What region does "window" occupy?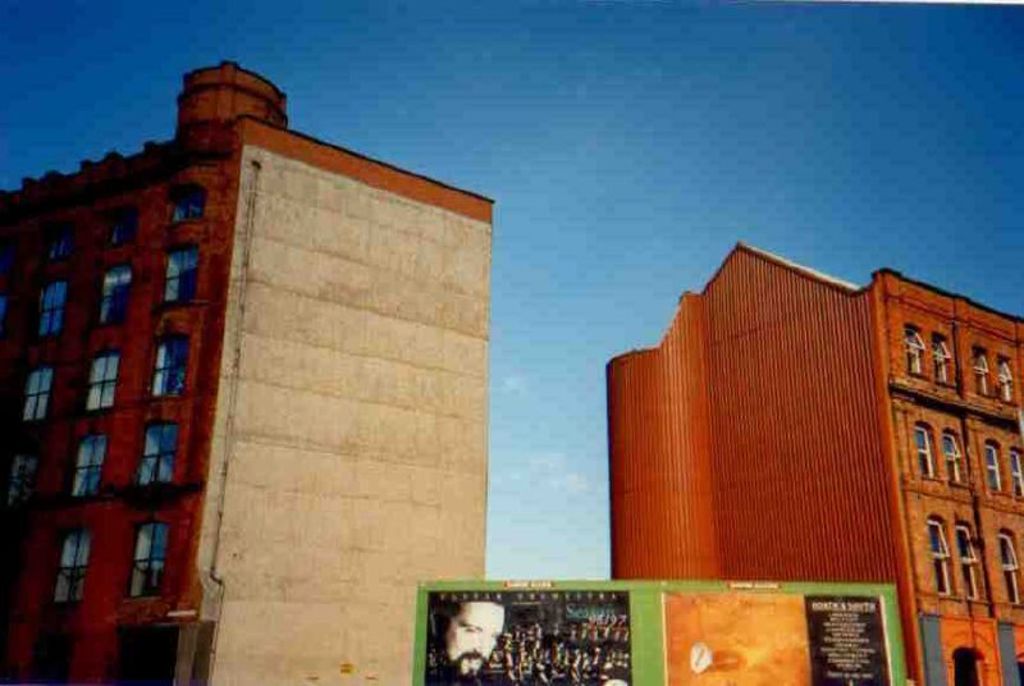
165 246 193 310.
